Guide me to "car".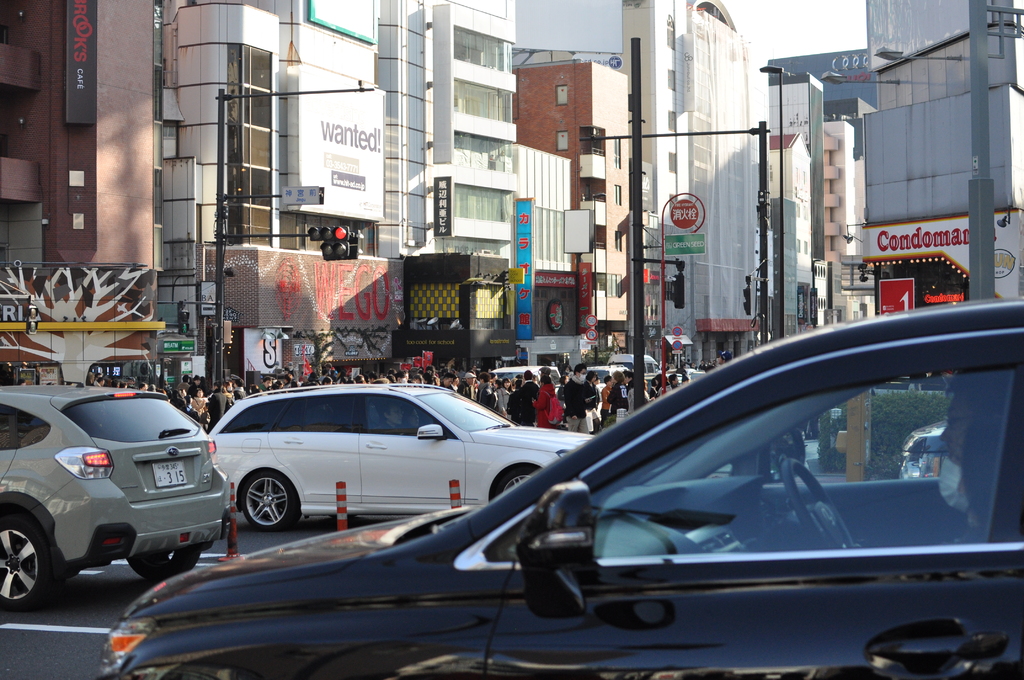
Guidance: 484:366:570:393.
